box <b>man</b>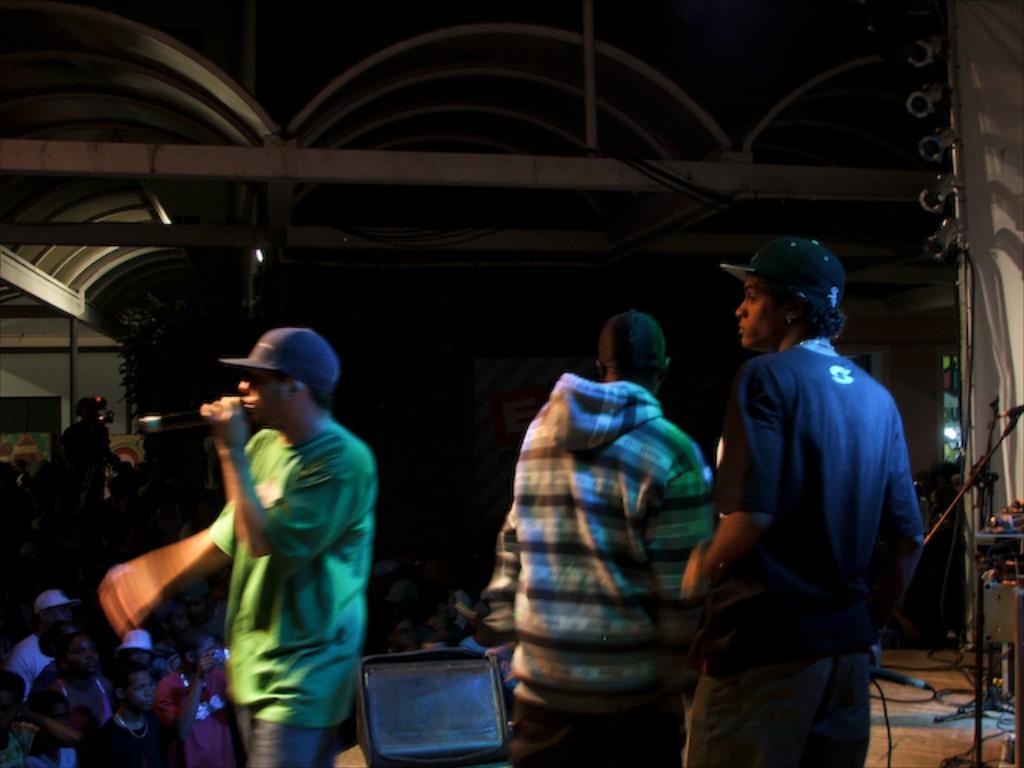
x1=88 y1=325 x2=382 y2=766
